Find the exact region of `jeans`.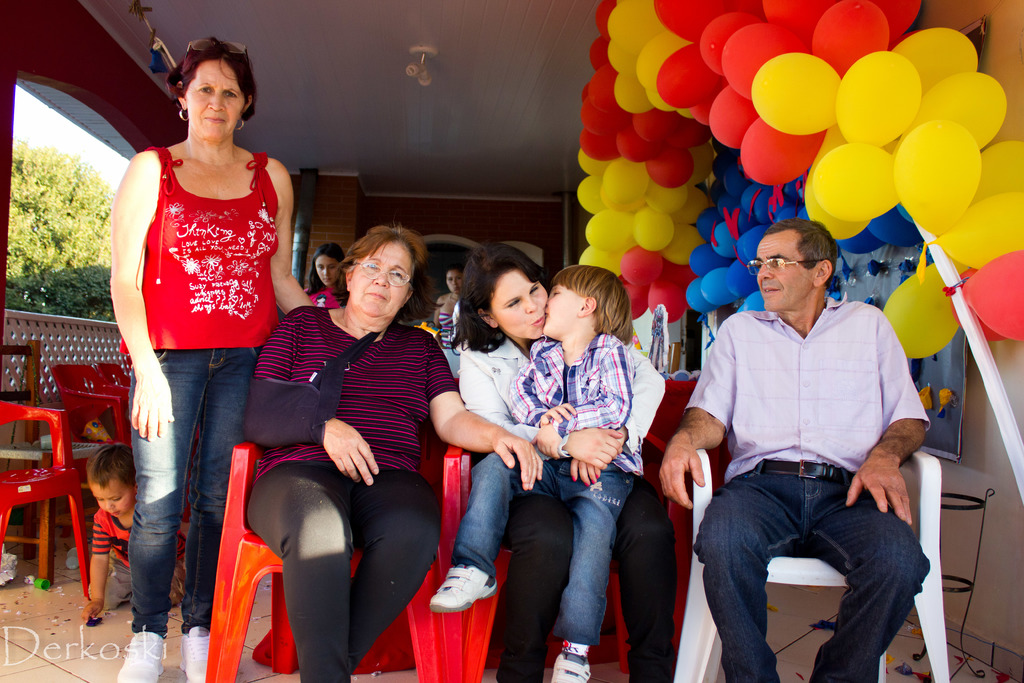
Exact region: detection(697, 463, 931, 664).
